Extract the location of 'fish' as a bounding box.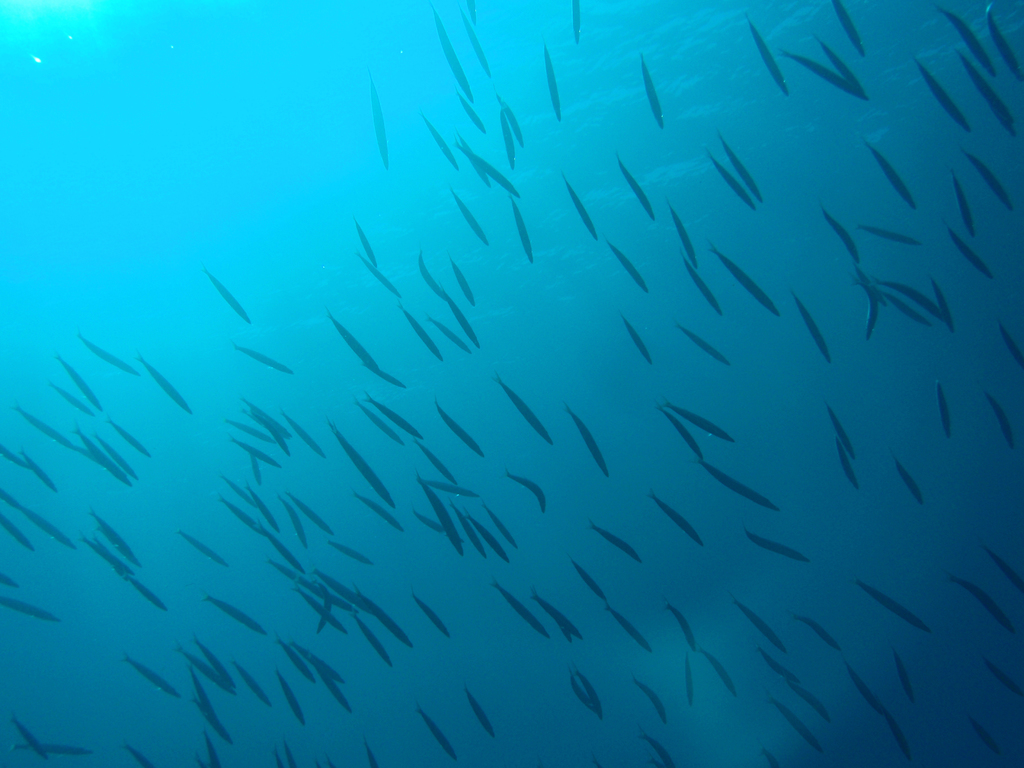
<box>93,527,143,572</box>.
